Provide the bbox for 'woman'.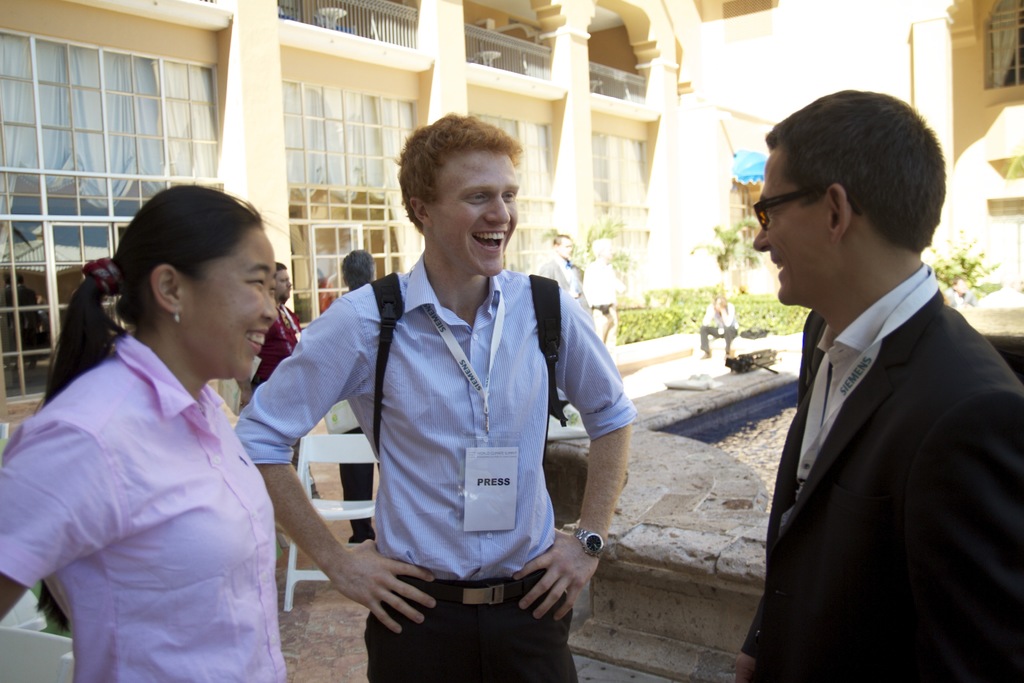
(x1=17, y1=165, x2=319, y2=682).
